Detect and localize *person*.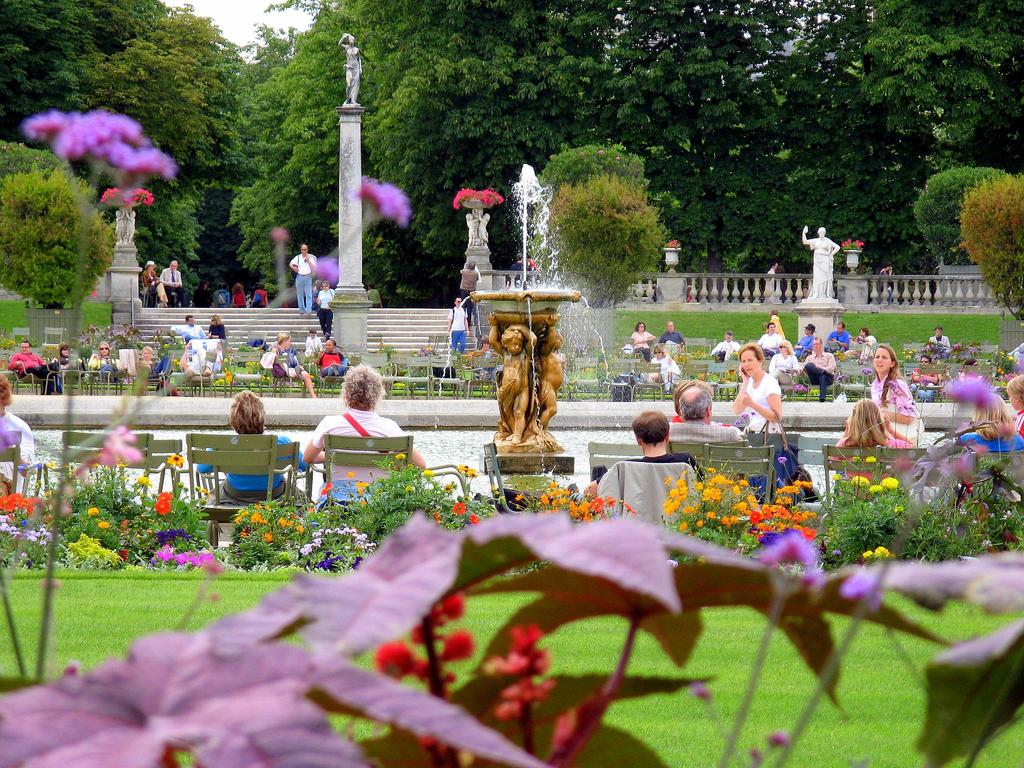
Localized at {"x1": 629, "y1": 321, "x2": 657, "y2": 362}.
